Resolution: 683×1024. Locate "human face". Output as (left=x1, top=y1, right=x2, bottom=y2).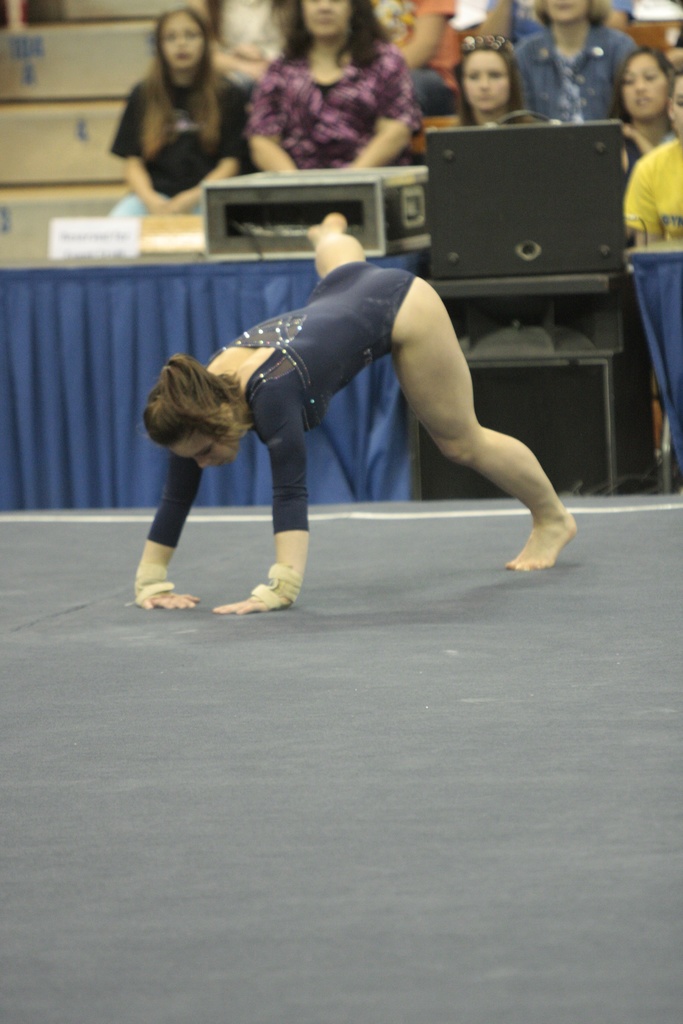
(left=458, top=54, right=511, bottom=109).
